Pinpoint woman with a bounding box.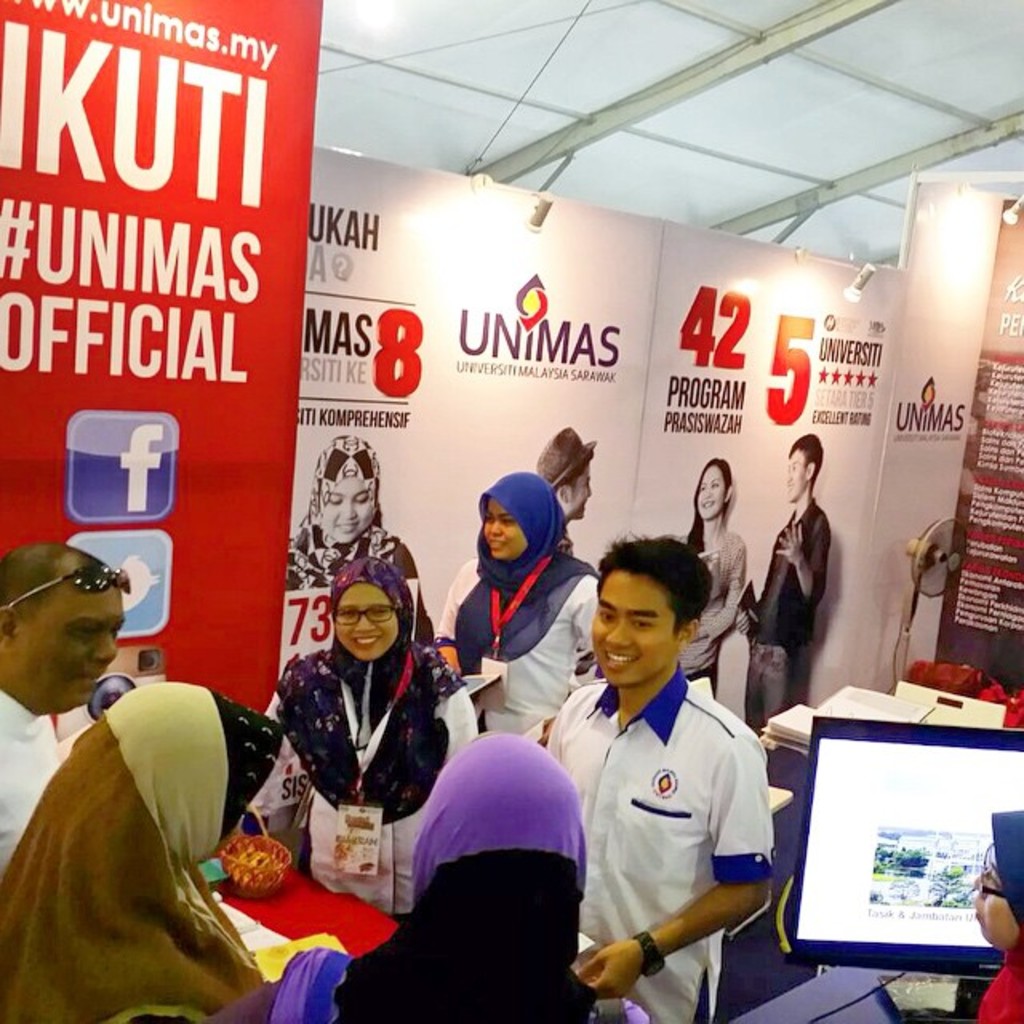
x1=667 y1=453 x2=752 y2=704.
